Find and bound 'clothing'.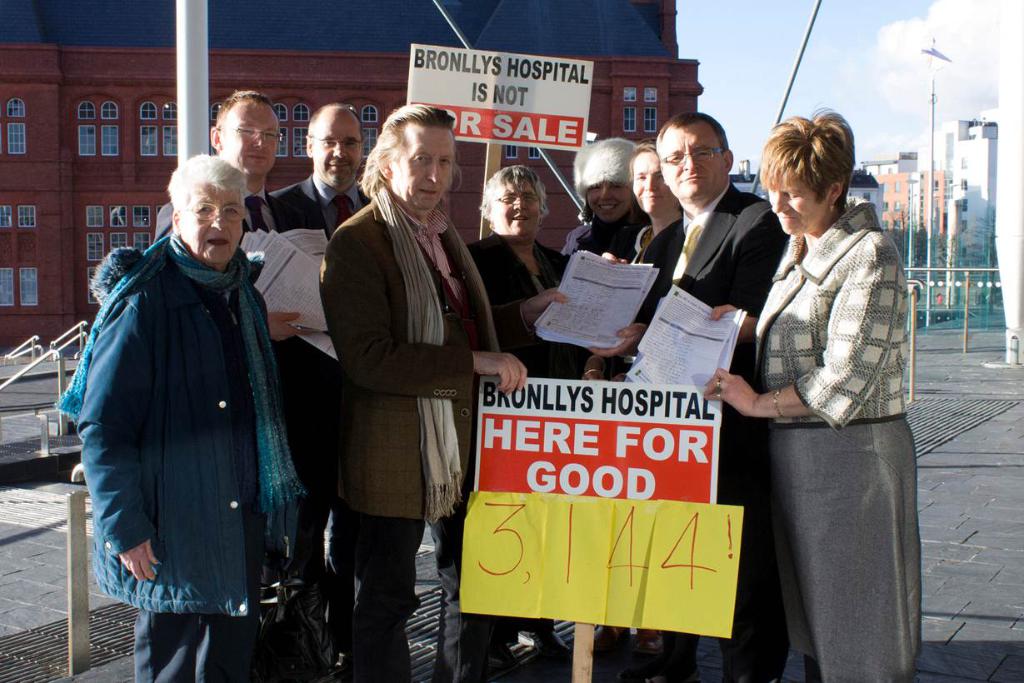
Bound: {"x1": 747, "y1": 216, "x2": 939, "y2": 682}.
